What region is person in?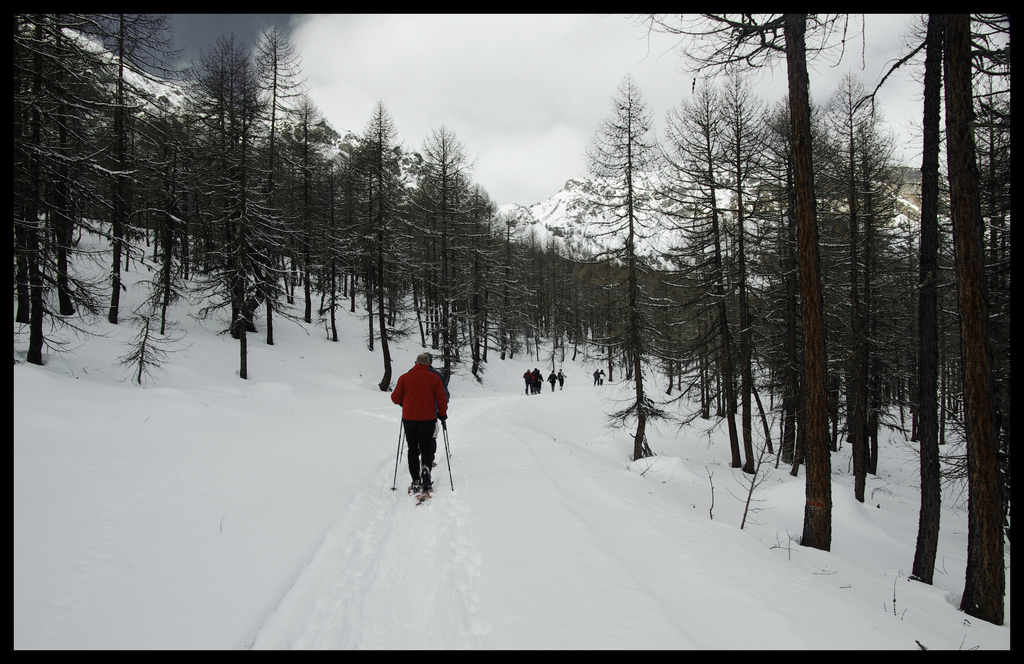
{"left": 593, "top": 368, "right": 600, "bottom": 385}.
